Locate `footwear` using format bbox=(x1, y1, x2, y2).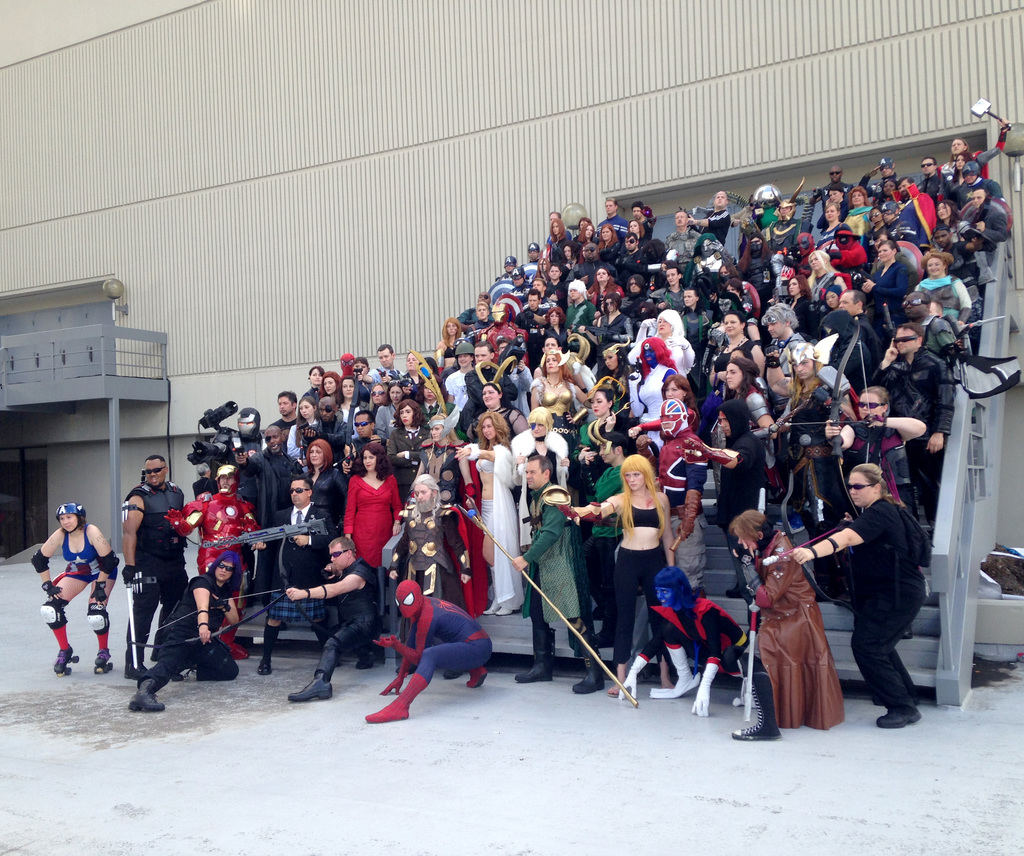
bbox=(48, 642, 79, 679).
